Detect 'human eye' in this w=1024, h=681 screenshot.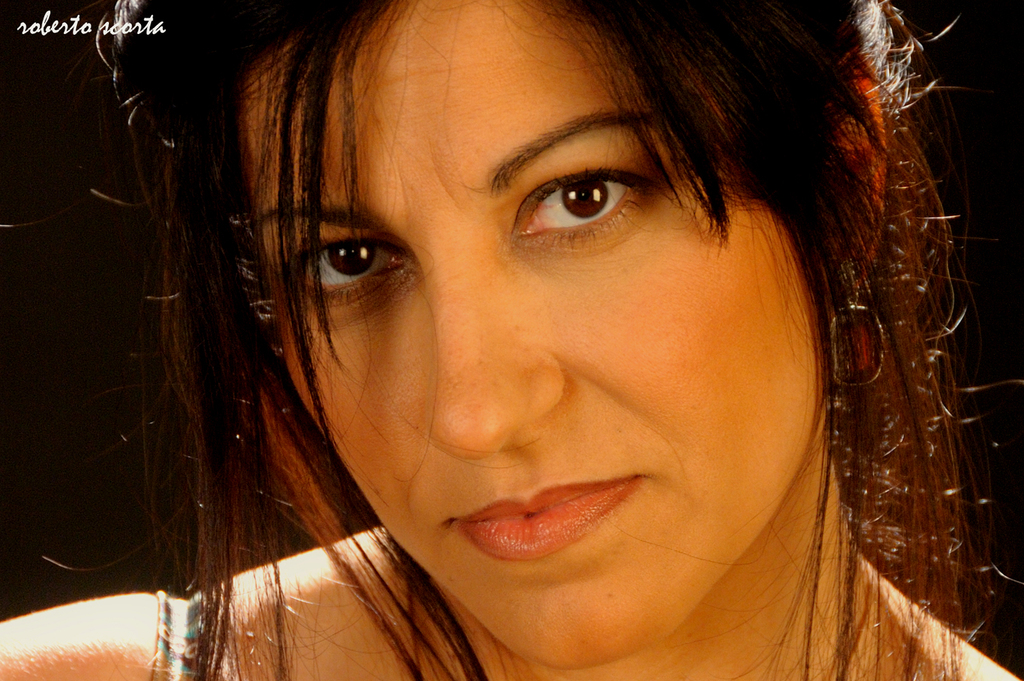
Detection: bbox=[505, 157, 656, 255].
